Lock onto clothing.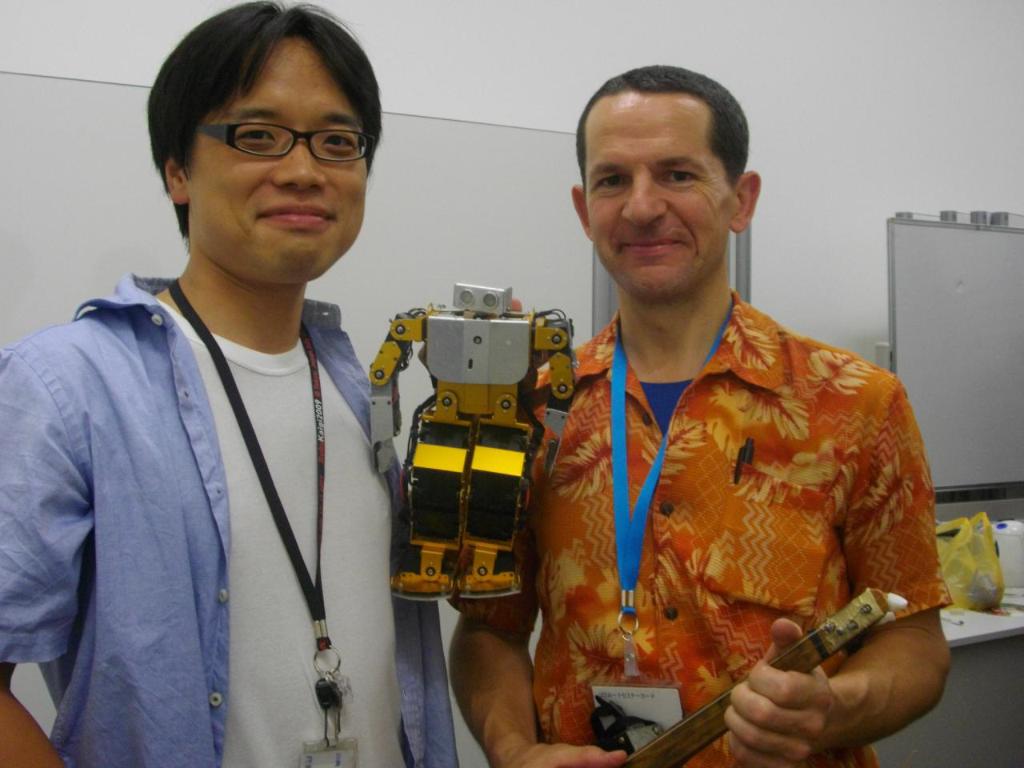
Locked: x1=534 y1=245 x2=934 y2=762.
